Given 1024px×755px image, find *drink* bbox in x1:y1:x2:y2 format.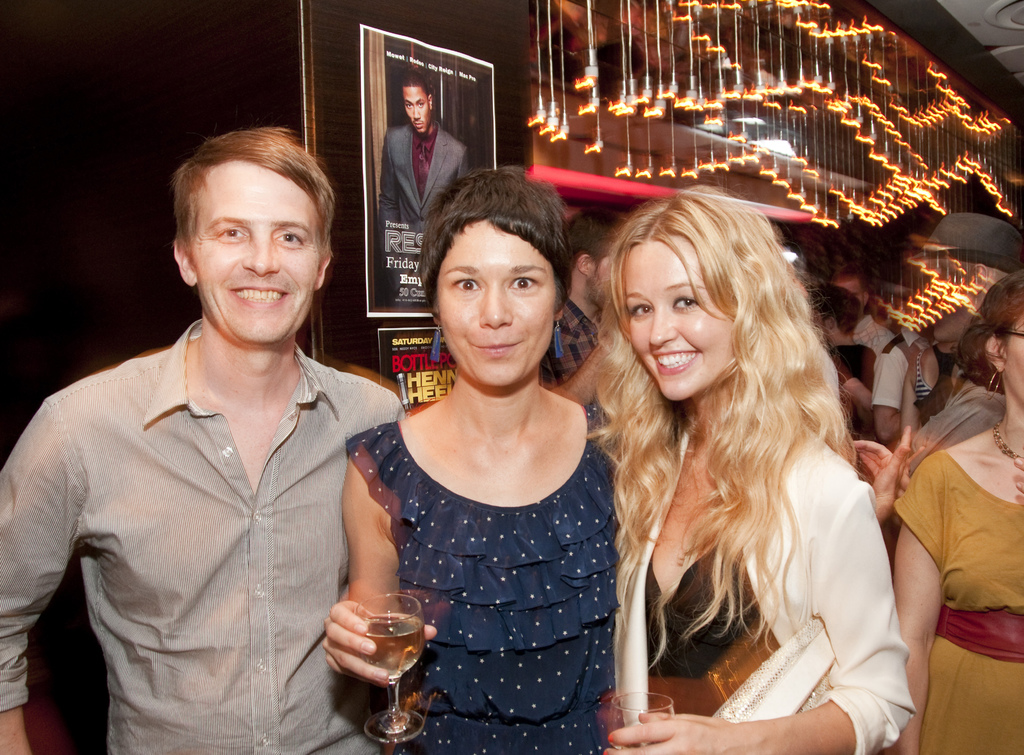
307:581:428:710.
